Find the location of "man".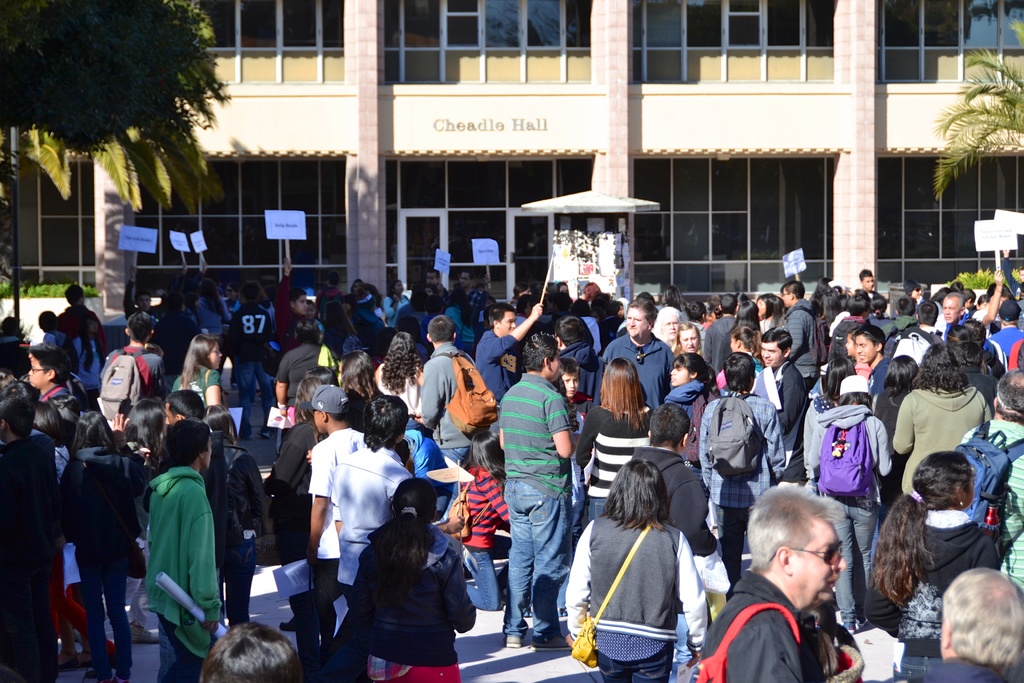
Location: l=409, t=270, r=460, b=343.
